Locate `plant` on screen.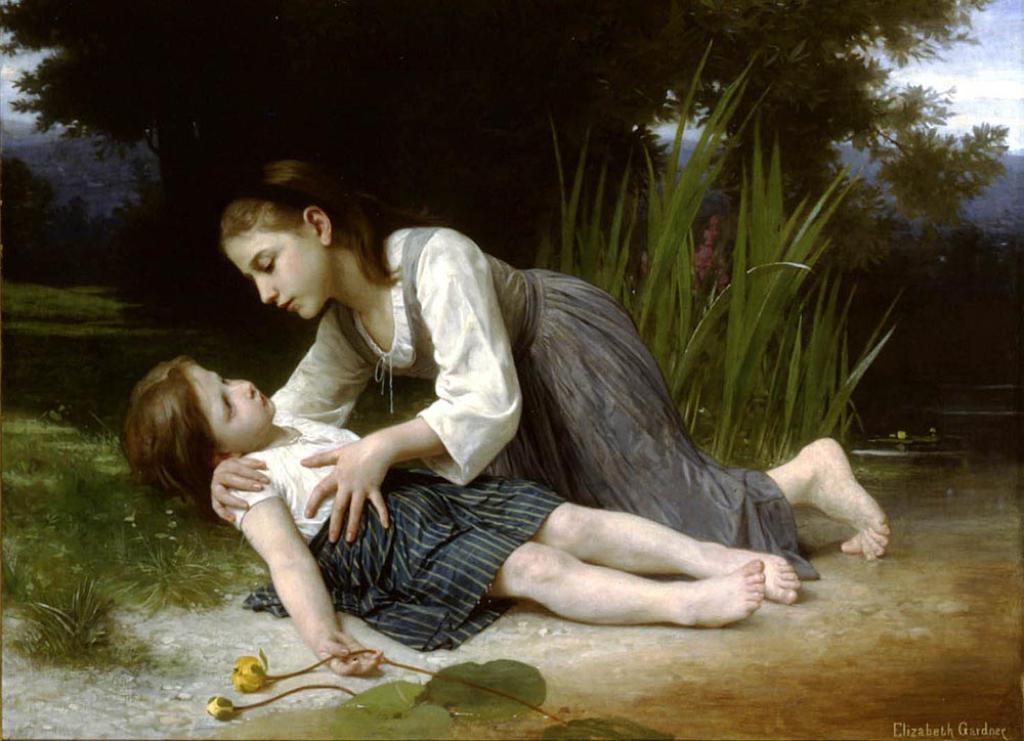
On screen at 16, 538, 170, 681.
